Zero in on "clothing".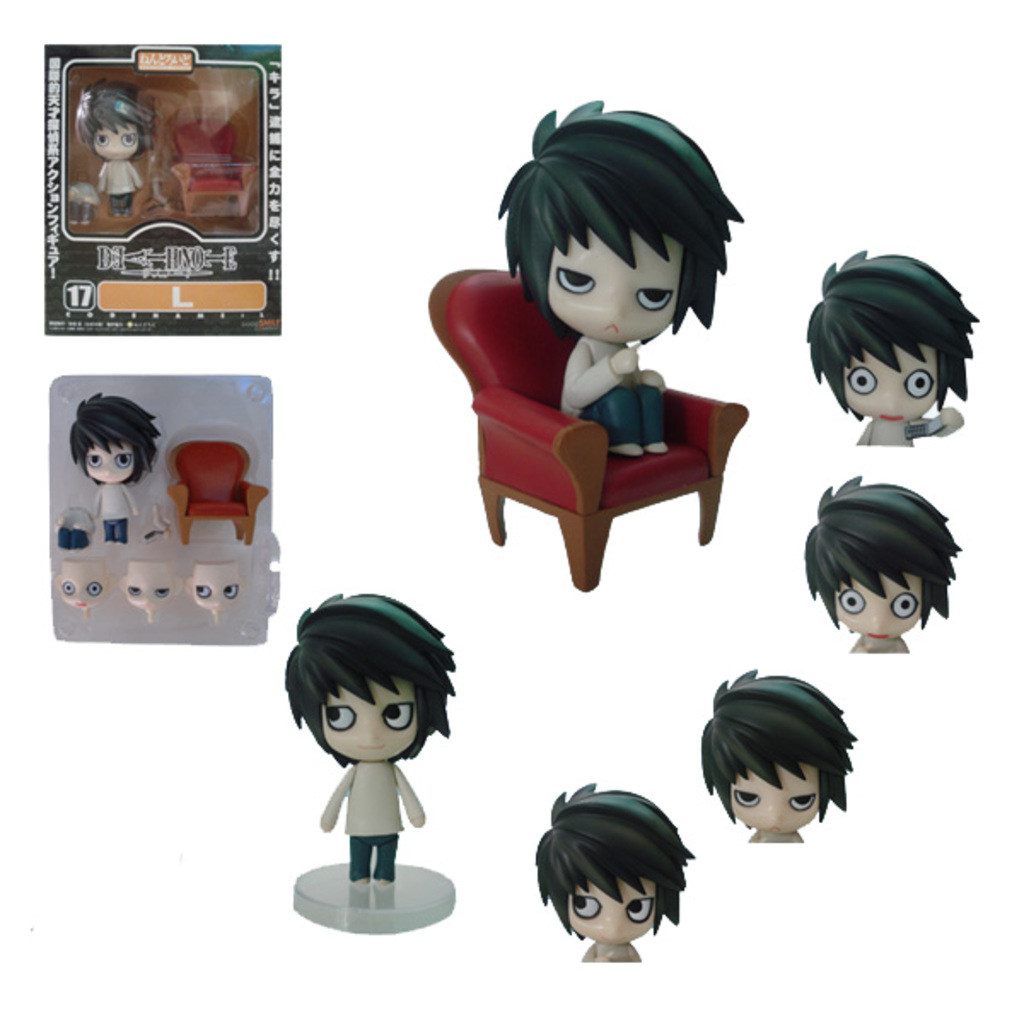
Zeroed in: [321,765,433,876].
